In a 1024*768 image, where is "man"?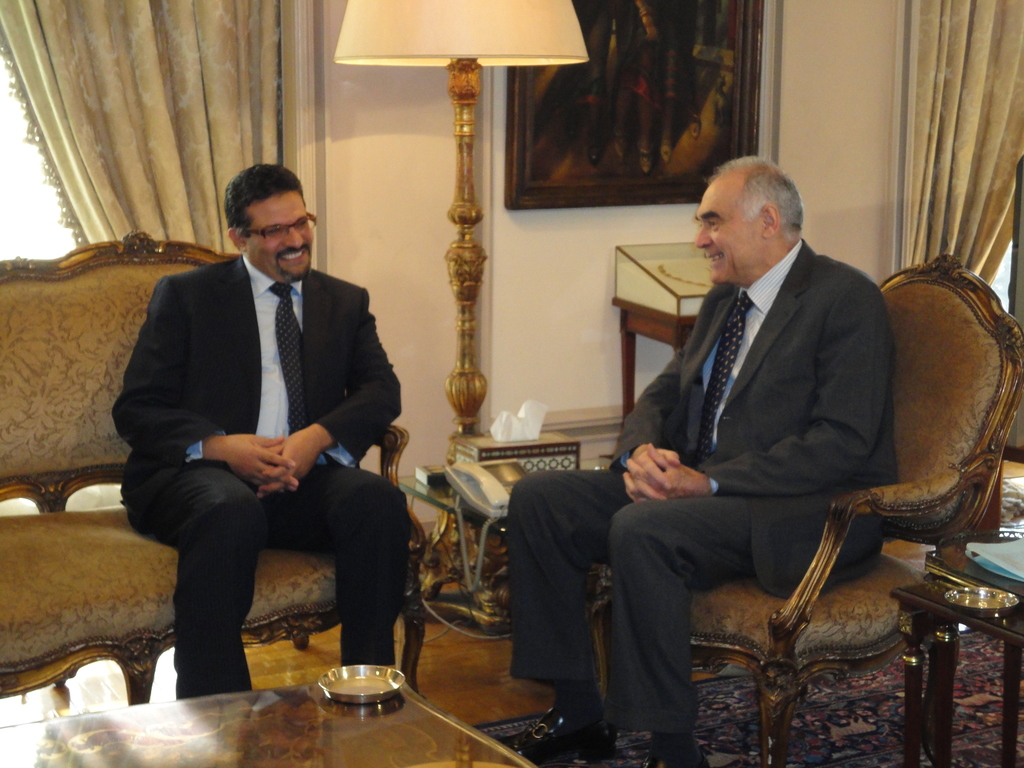
bbox=[495, 152, 898, 767].
